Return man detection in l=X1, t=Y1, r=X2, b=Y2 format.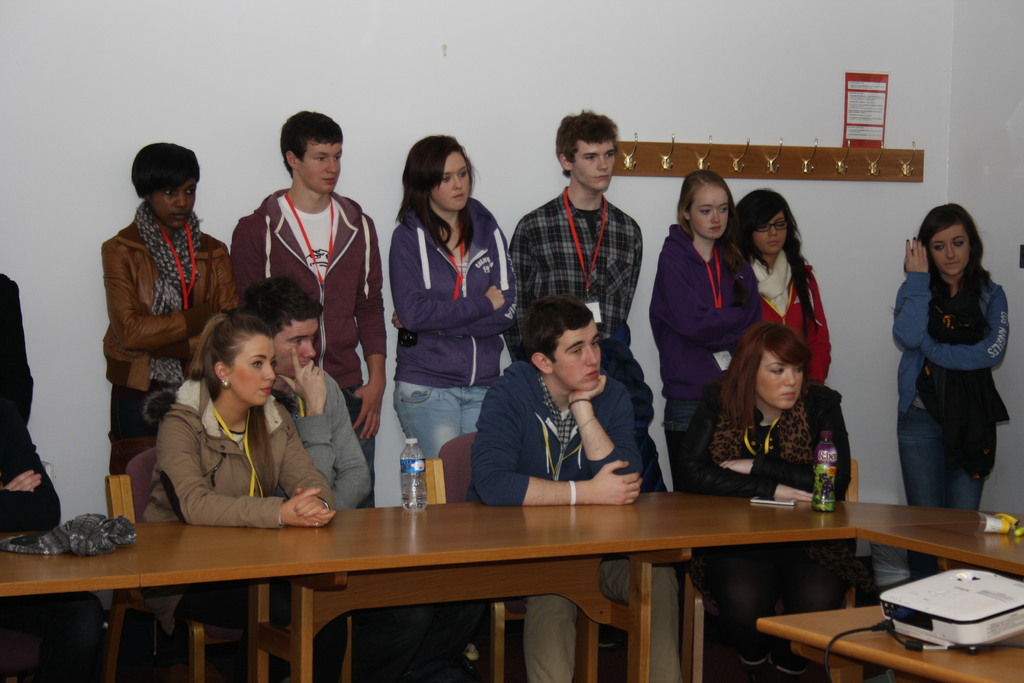
l=509, t=109, r=669, b=498.
